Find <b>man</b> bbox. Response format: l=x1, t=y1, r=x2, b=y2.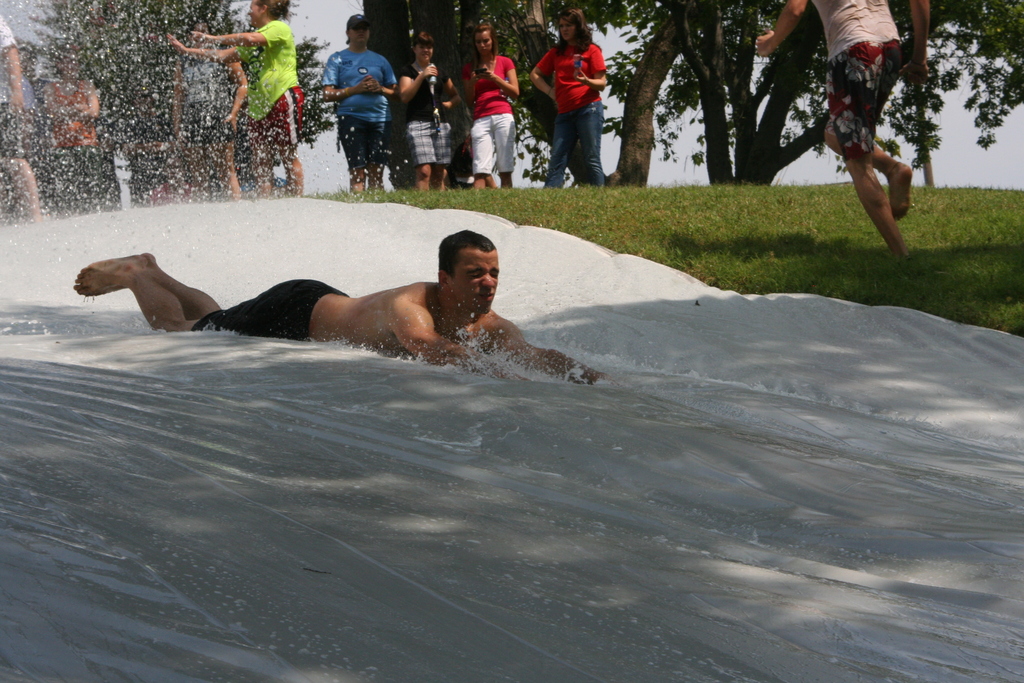
l=169, t=20, r=246, b=195.
